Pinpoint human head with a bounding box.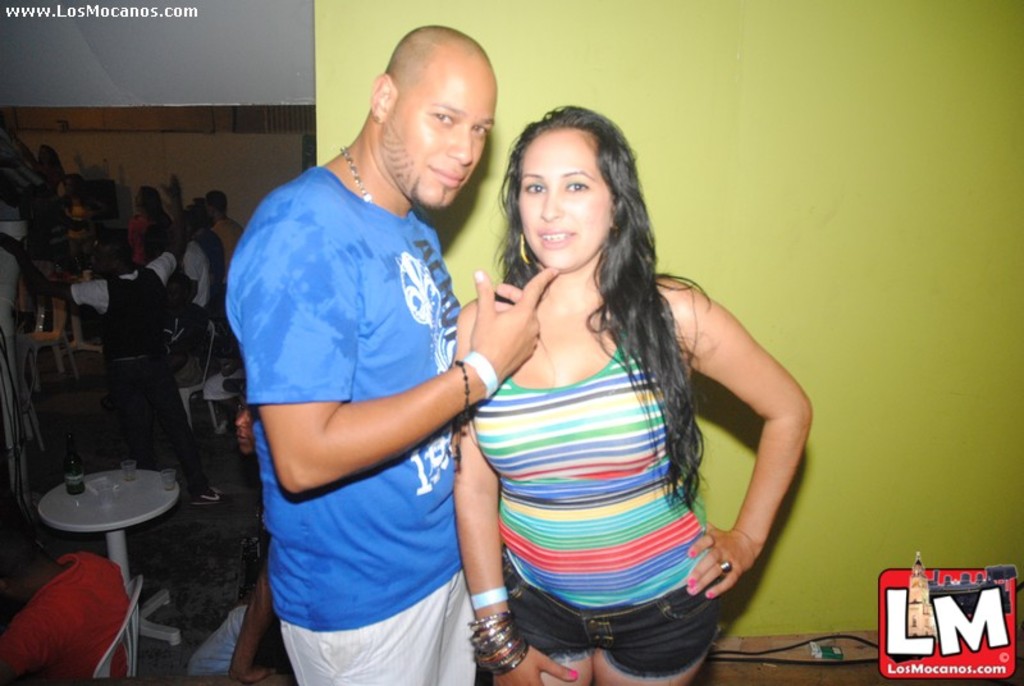
{"left": 63, "top": 174, "right": 87, "bottom": 197}.
